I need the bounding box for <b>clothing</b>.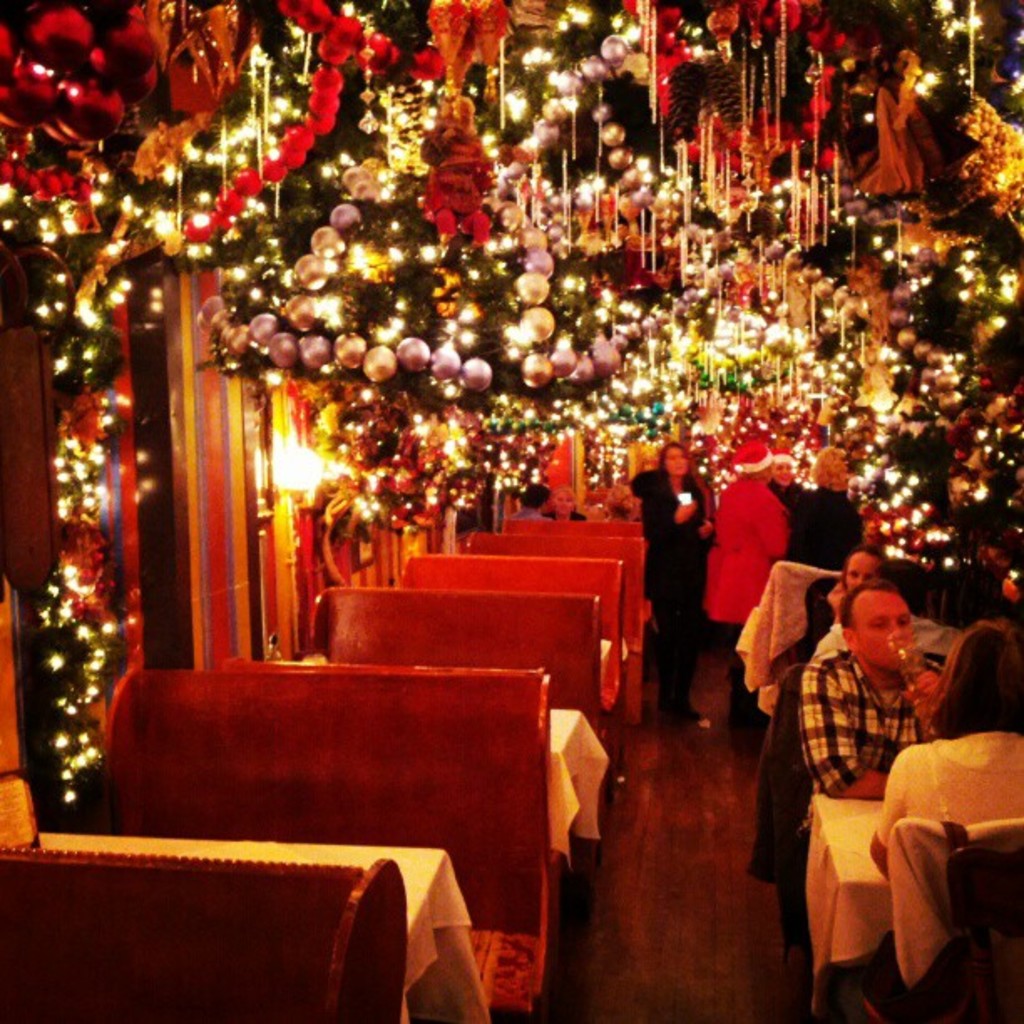
Here it is: (880, 721, 1022, 888).
